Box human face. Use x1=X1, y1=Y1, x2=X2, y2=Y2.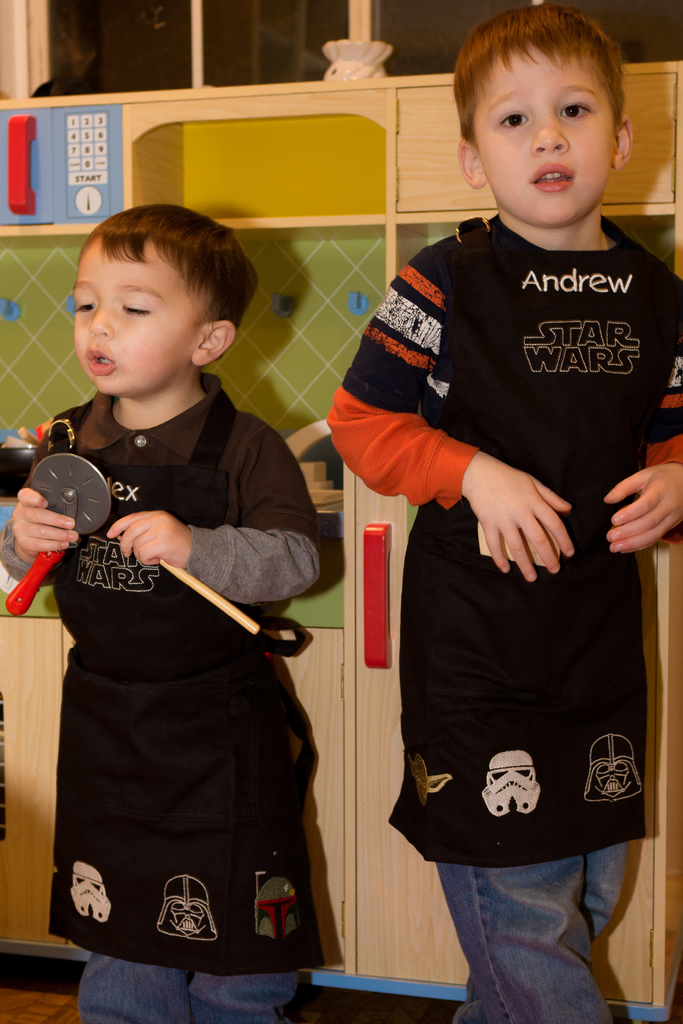
x1=74, y1=237, x2=207, y2=395.
